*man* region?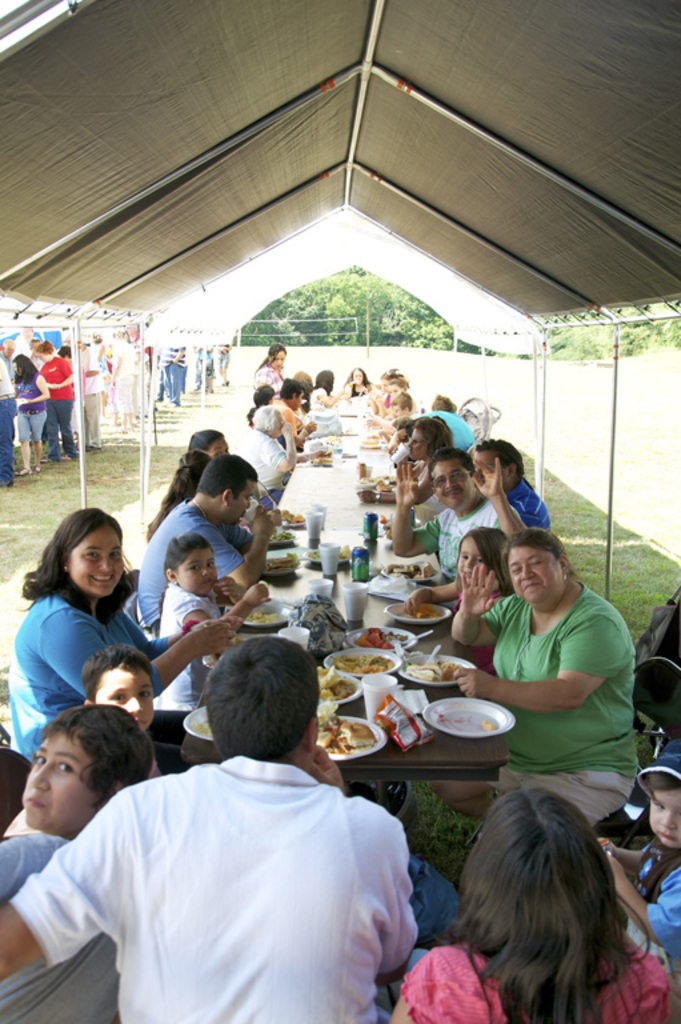
233/403/292/492
